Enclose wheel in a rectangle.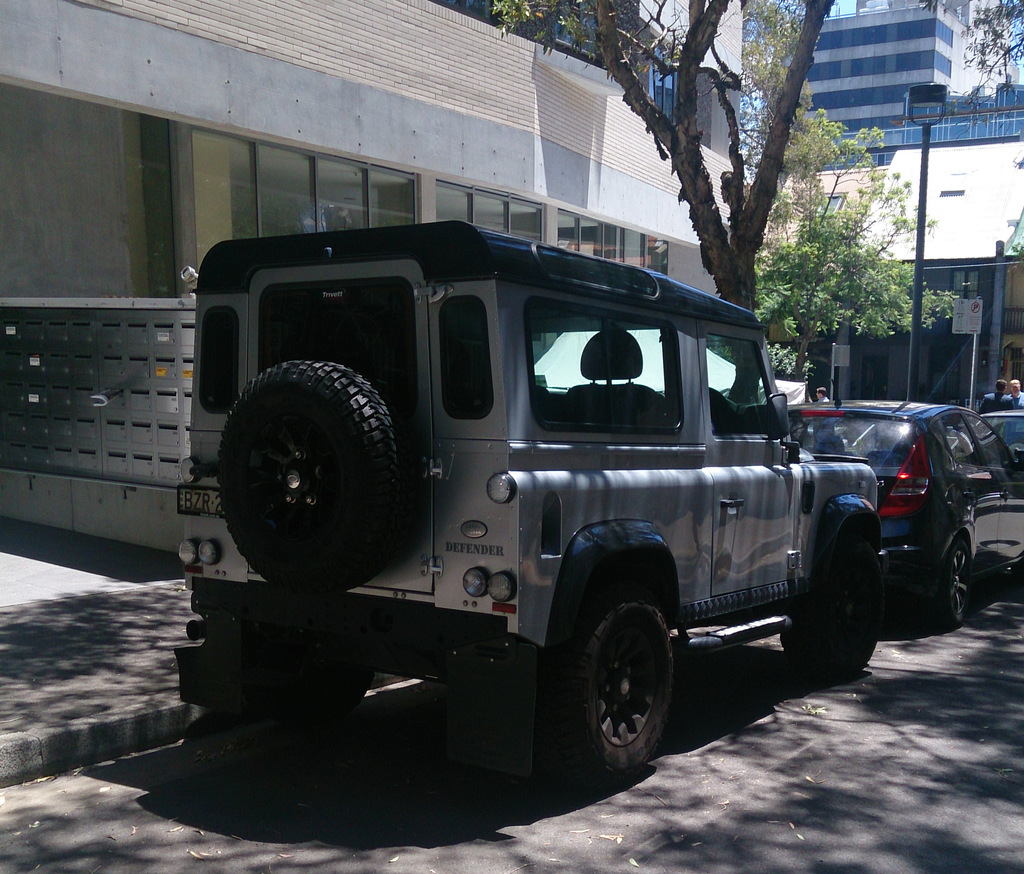
(x1=933, y1=537, x2=964, y2=640).
